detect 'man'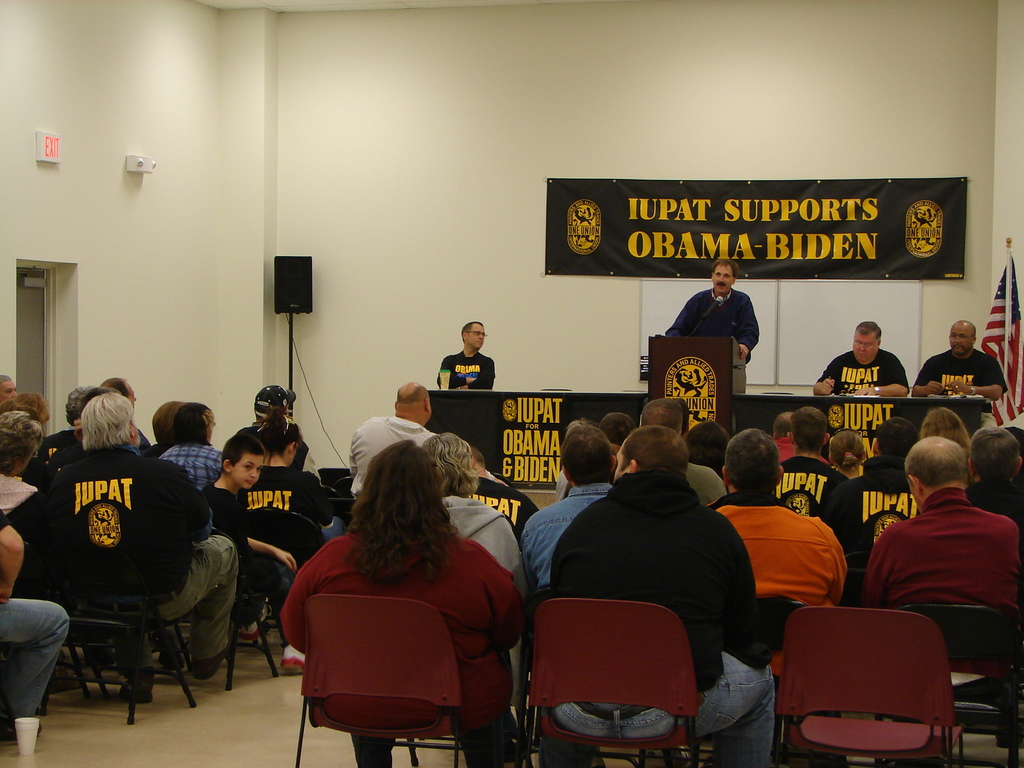
BBox(436, 319, 492, 388)
